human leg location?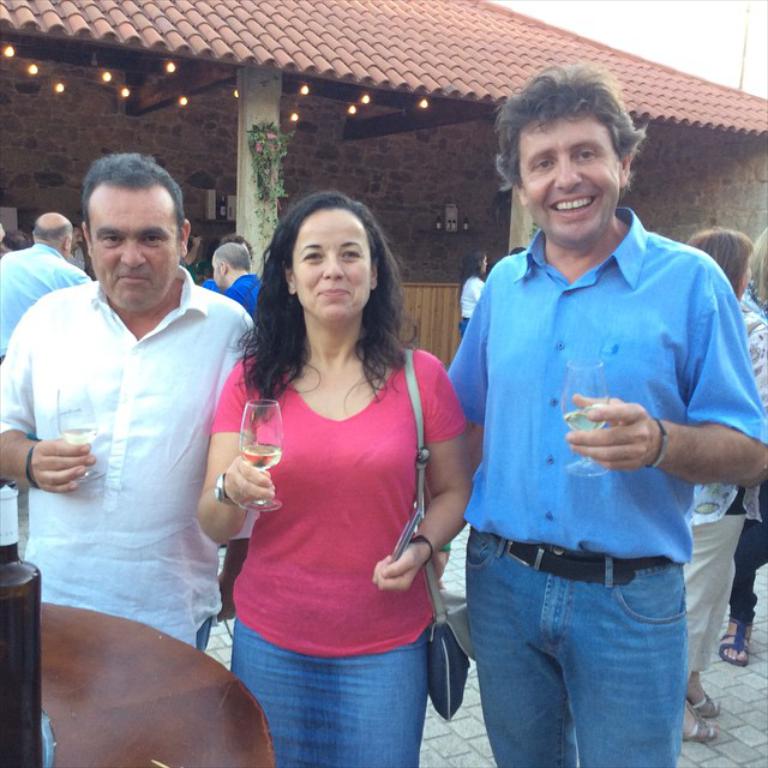
684:510:746:738
